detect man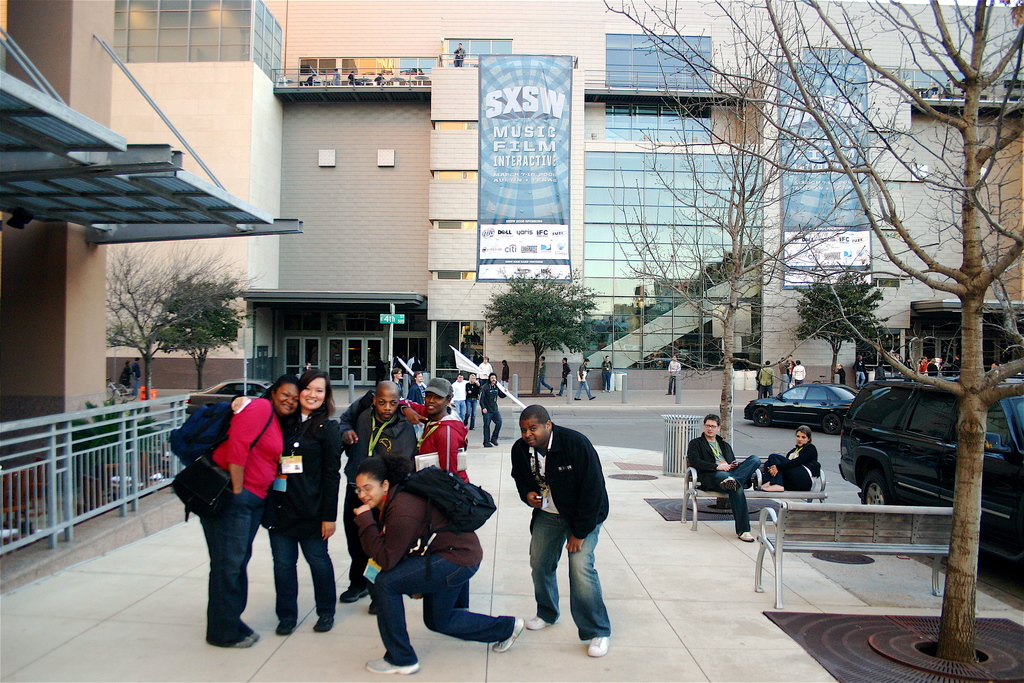
305/71/317/86
